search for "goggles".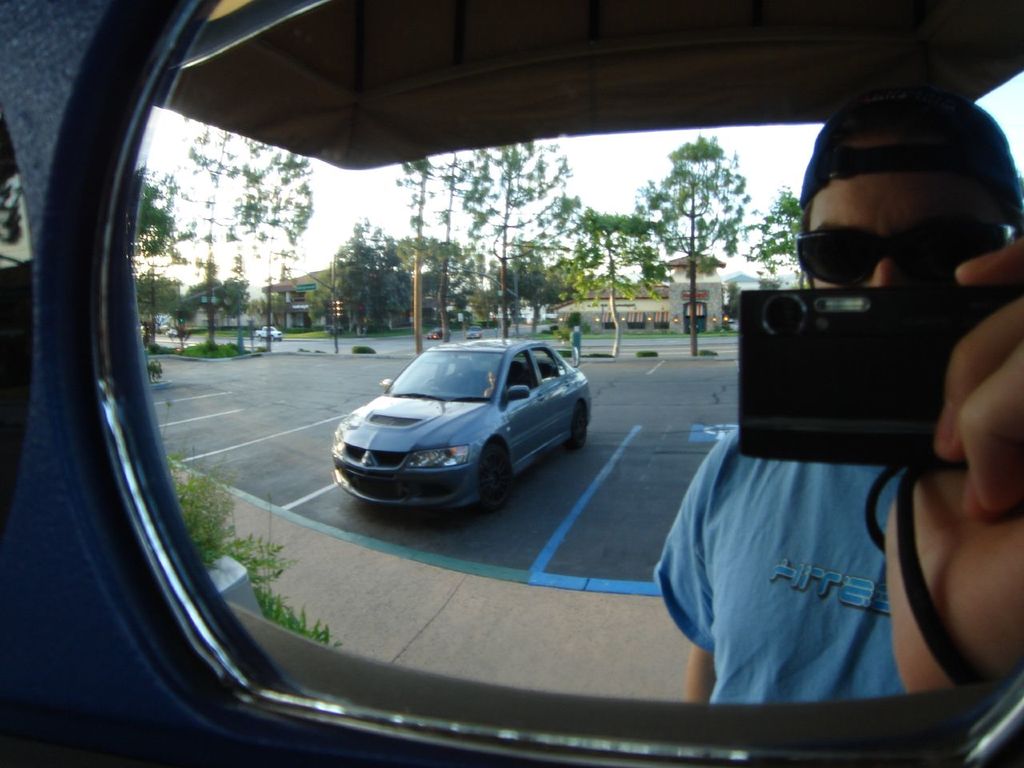
Found at x1=796, y1=208, x2=990, y2=271.
